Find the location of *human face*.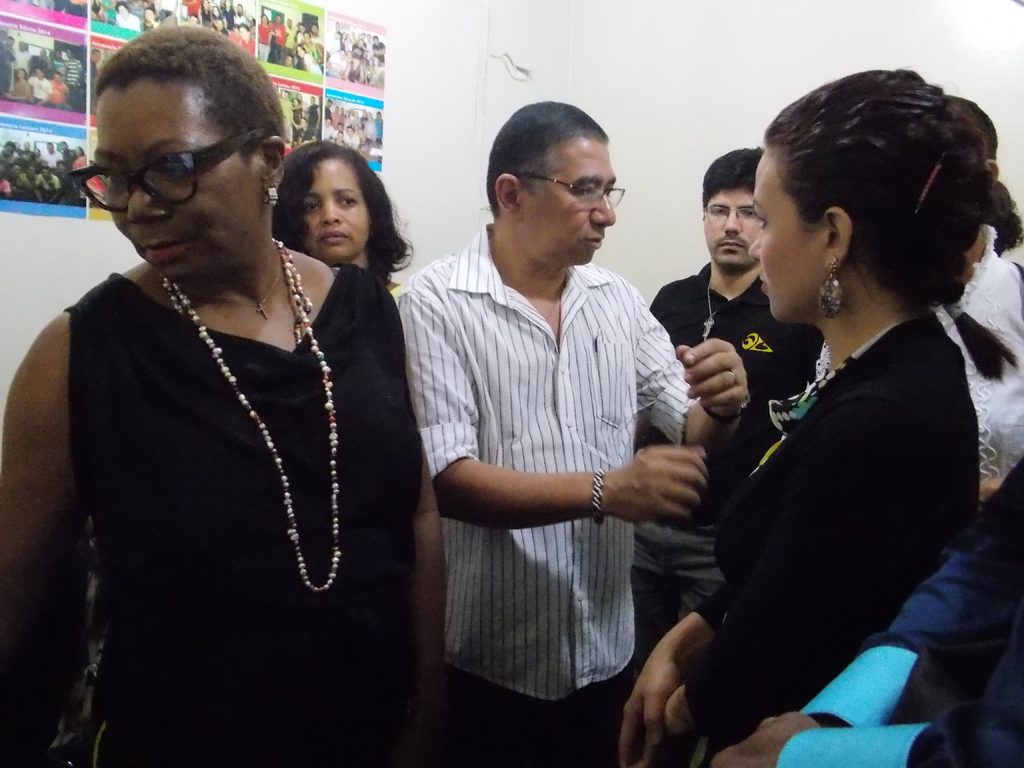
Location: (x1=283, y1=54, x2=292, y2=65).
